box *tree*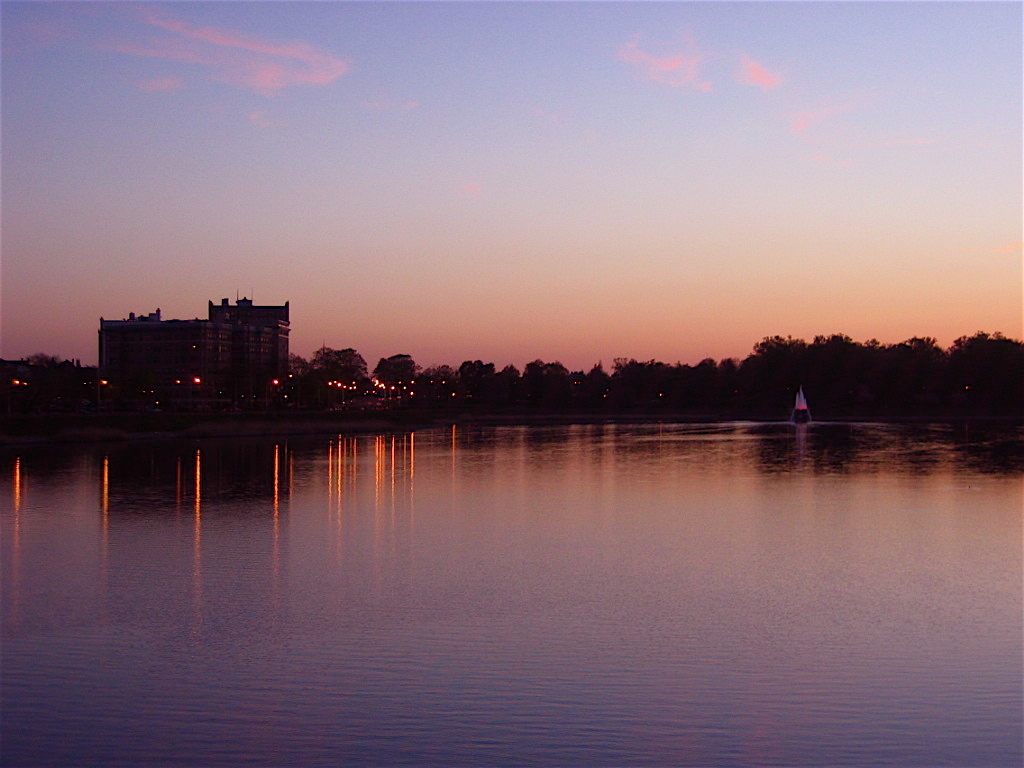
{"left": 950, "top": 330, "right": 1023, "bottom": 402}
